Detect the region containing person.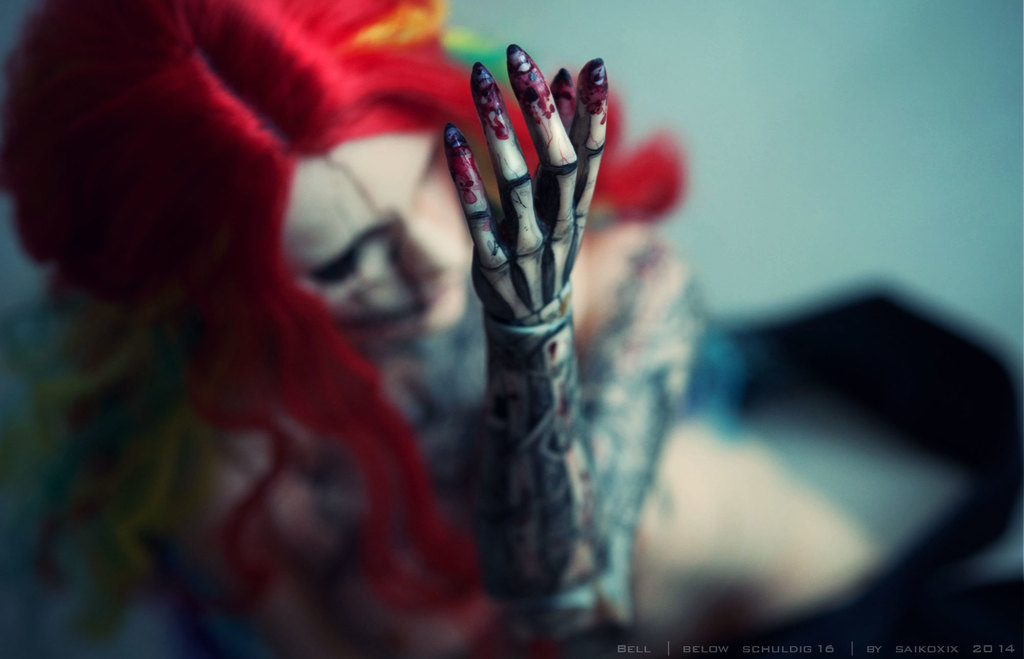
box(0, 0, 827, 658).
